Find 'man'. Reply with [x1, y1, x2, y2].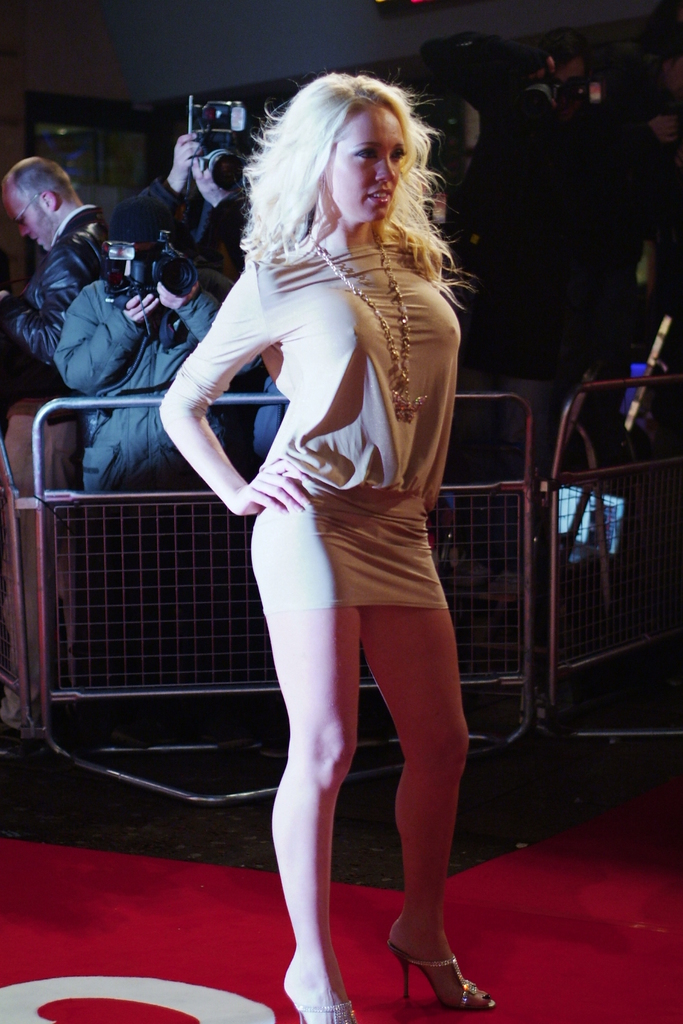
[127, 134, 250, 283].
